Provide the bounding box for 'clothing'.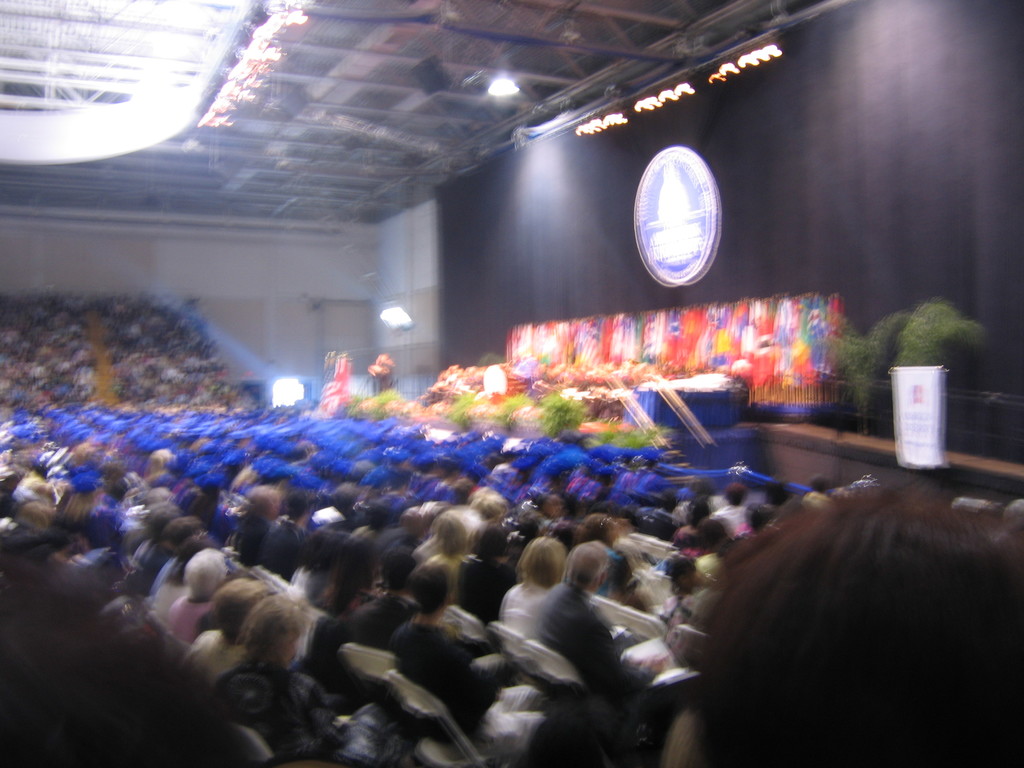
493:573:553:645.
